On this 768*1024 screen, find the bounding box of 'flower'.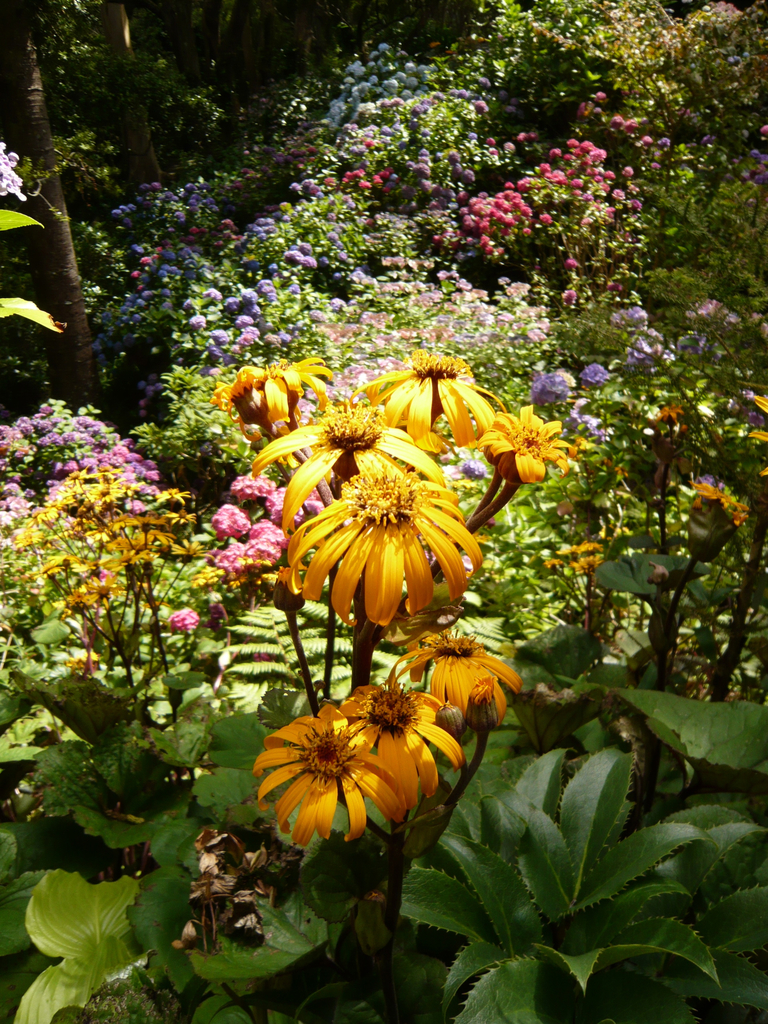
Bounding box: crop(353, 678, 467, 791).
